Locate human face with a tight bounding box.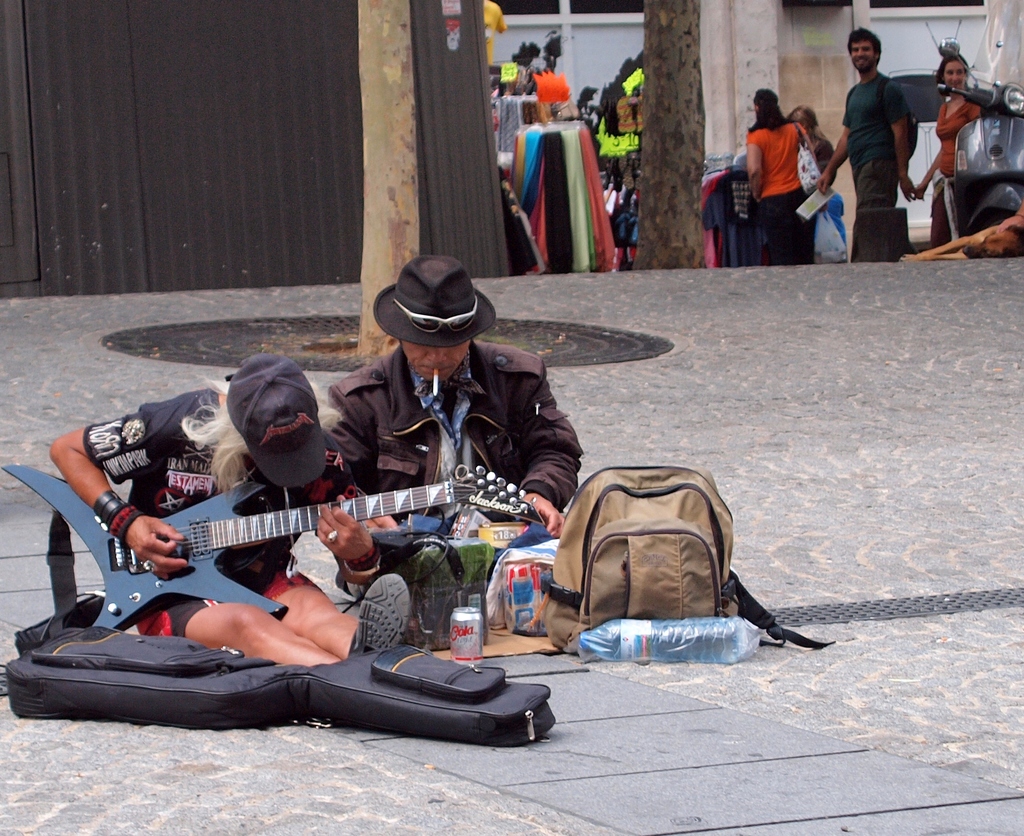
[852,43,873,71].
